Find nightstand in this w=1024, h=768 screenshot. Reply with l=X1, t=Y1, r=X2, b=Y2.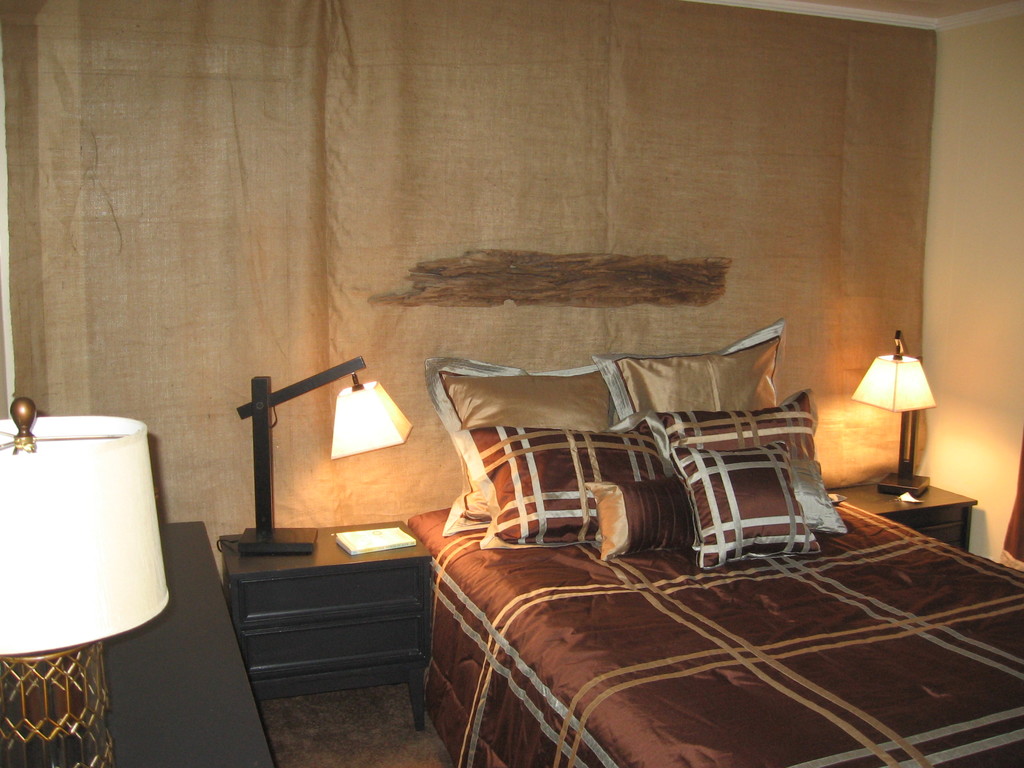
l=824, t=462, r=978, b=549.
